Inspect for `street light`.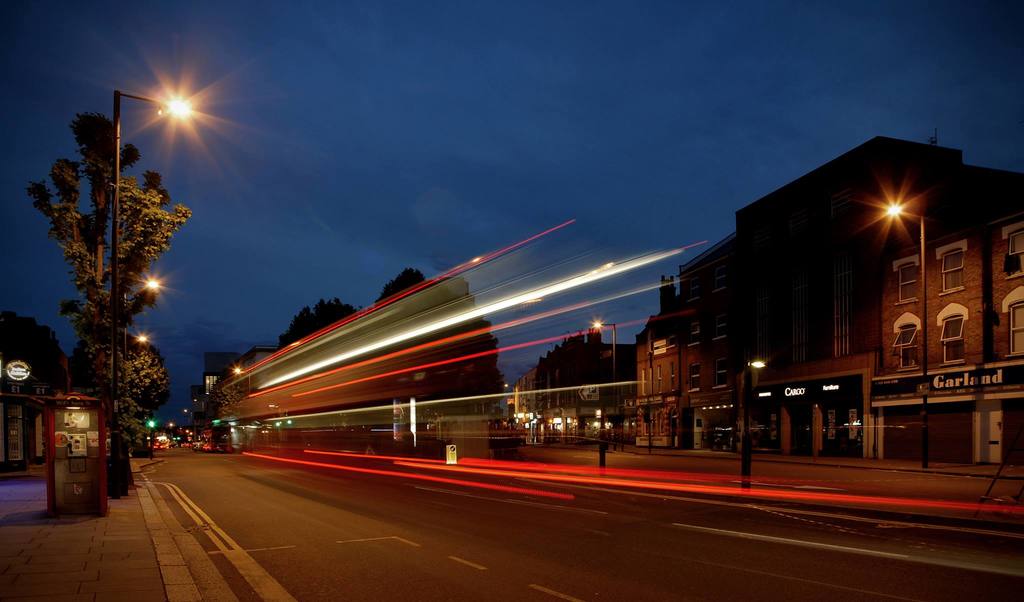
Inspection: <region>228, 359, 253, 396</region>.
